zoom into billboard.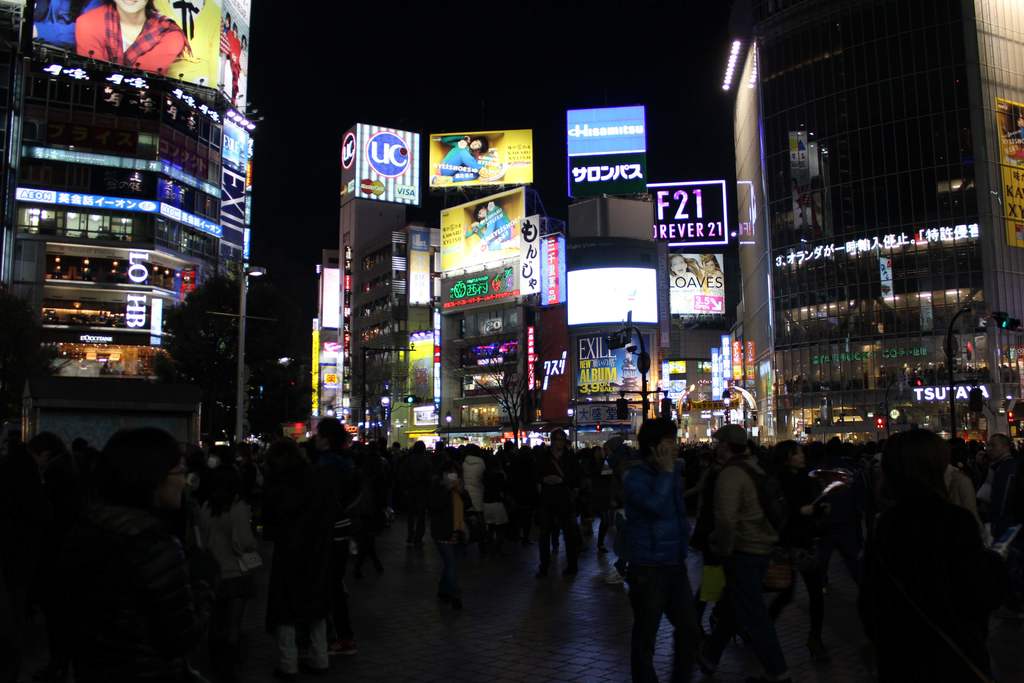
Zoom target: l=566, t=104, r=645, b=155.
